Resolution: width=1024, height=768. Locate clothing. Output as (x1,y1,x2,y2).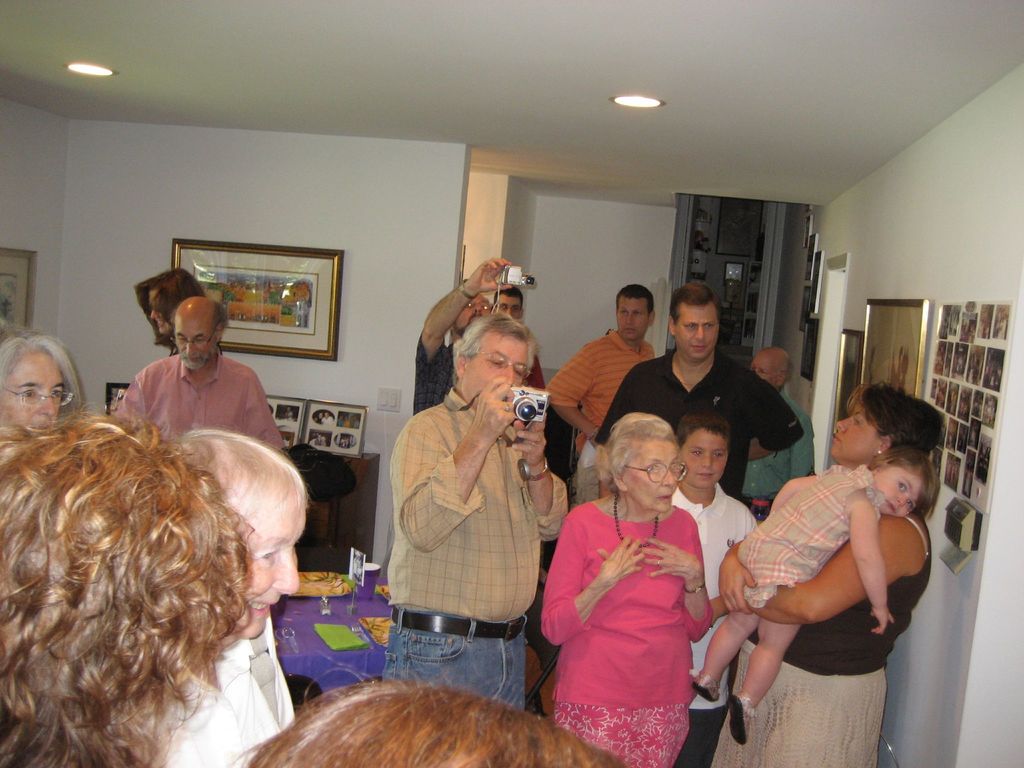
(736,461,884,612).
